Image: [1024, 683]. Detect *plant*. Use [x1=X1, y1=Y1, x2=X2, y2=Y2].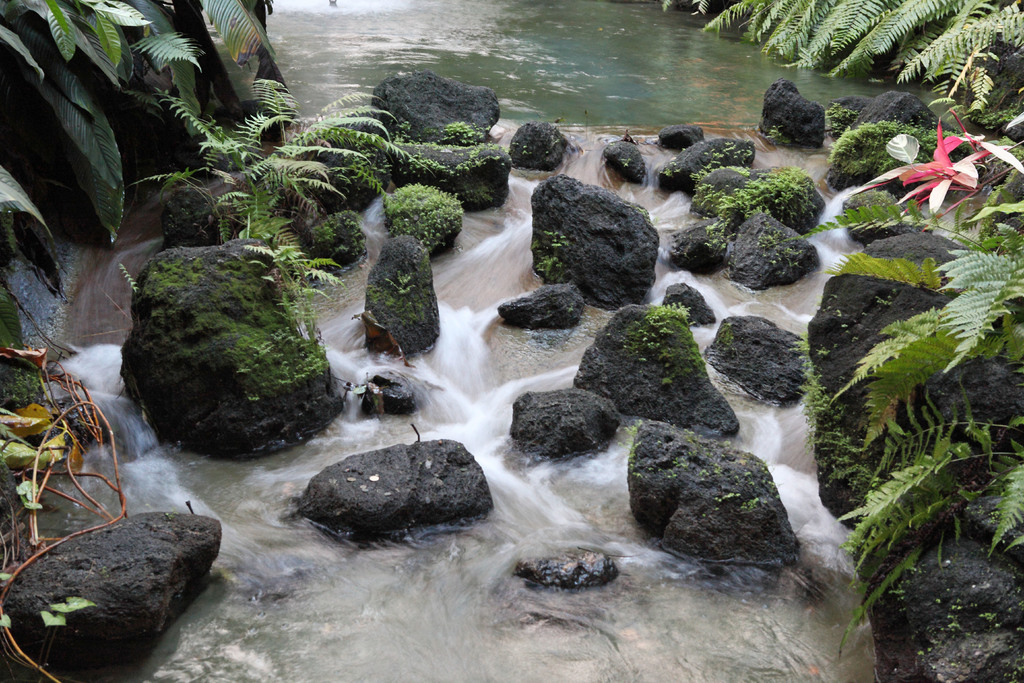
[x1=259, y1=210, x2=349, y2=404].
